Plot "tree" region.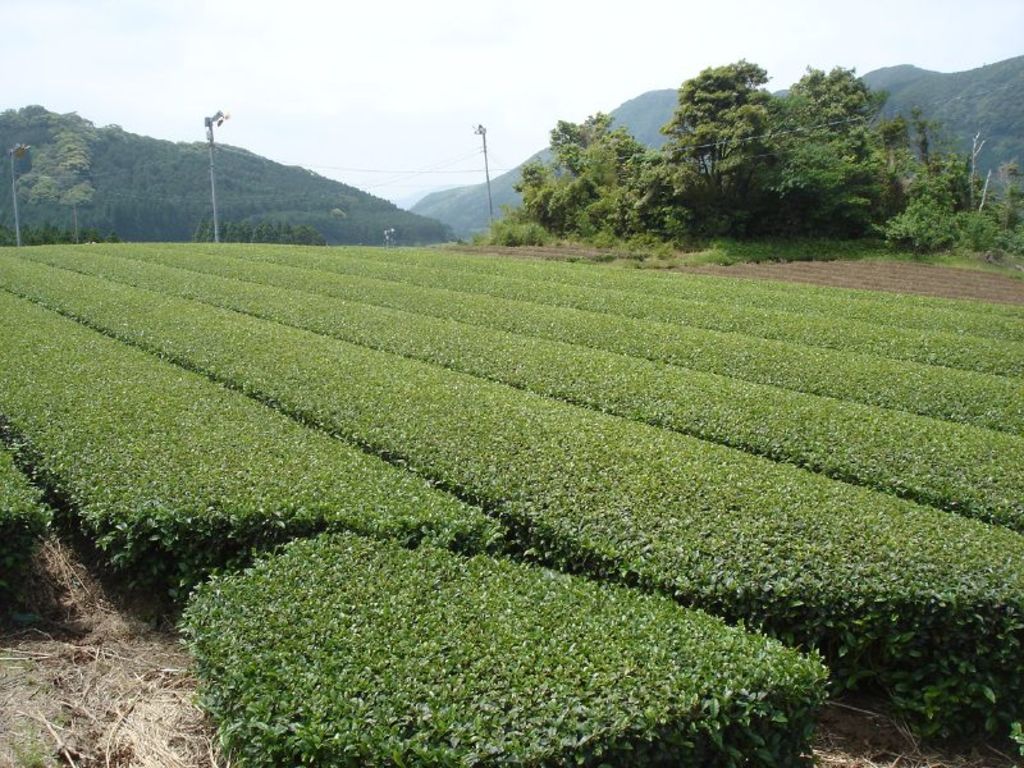
Plotted at [794, 69, 876, 218].
